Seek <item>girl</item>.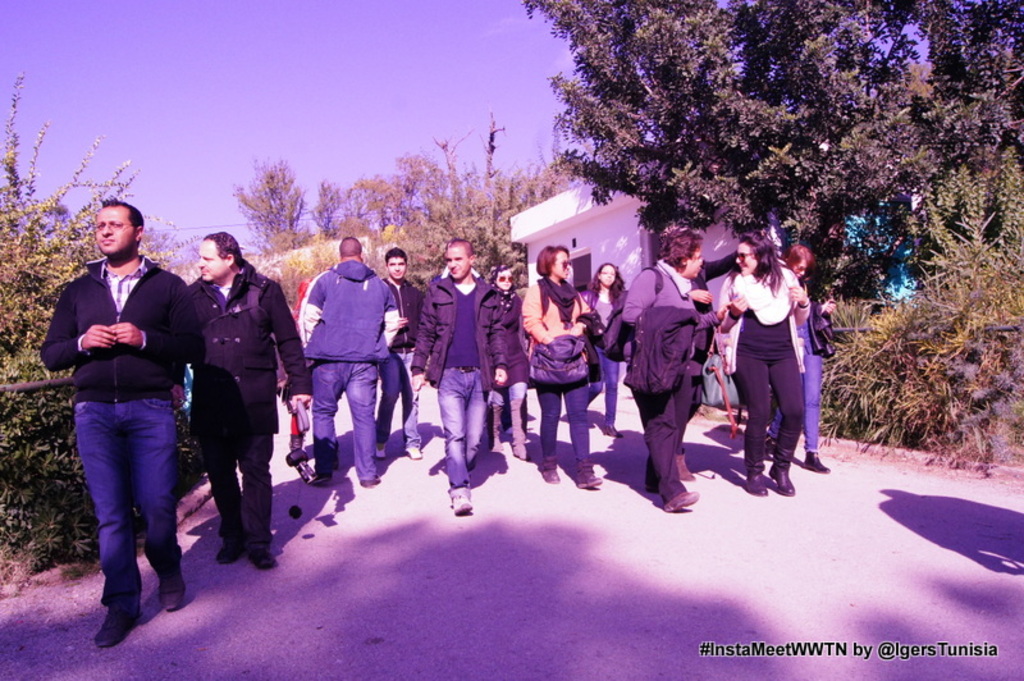
detection(580, 261, 627, 438).
